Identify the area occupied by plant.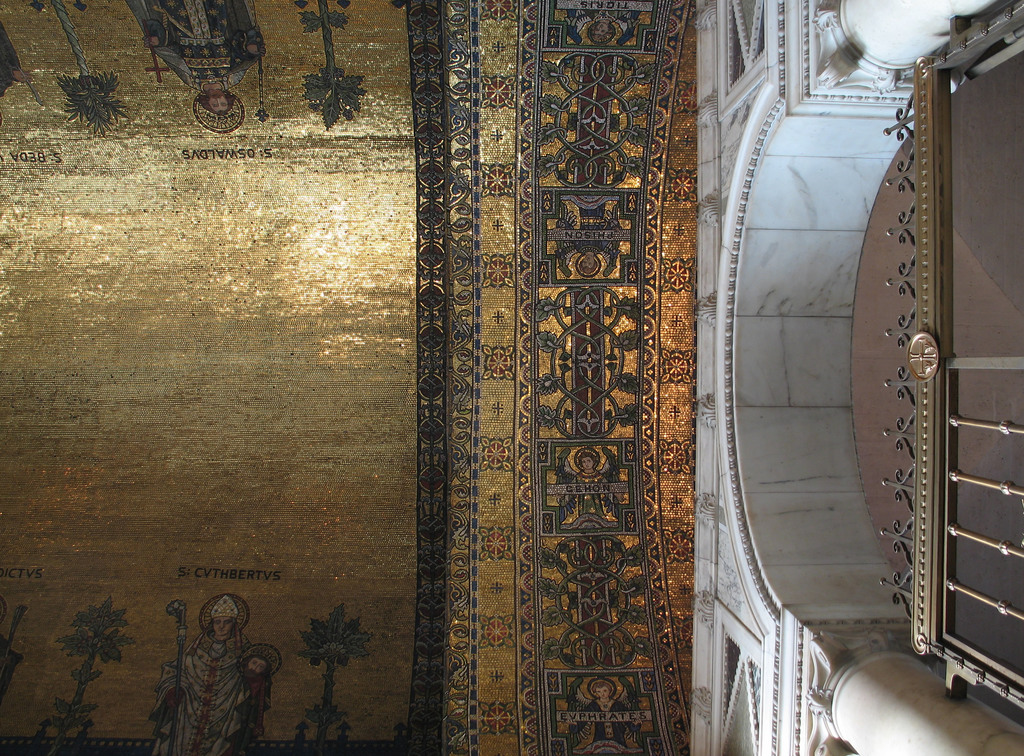
Area: x1=33, y1=593, x2=138, y2=755.
